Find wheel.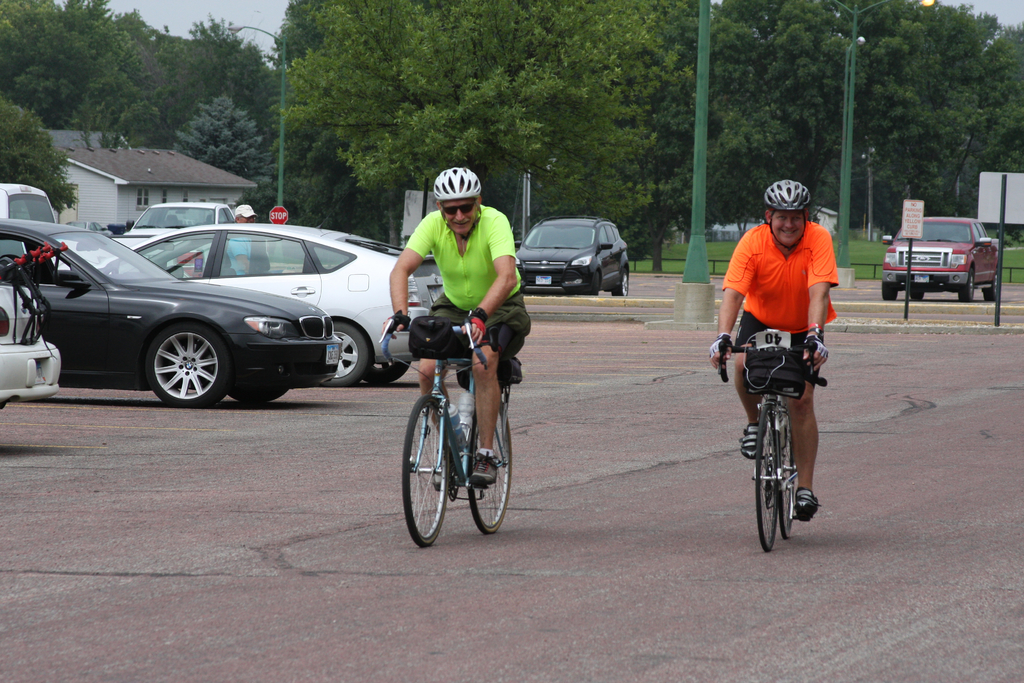
(x1=131, y1=324, x2=216, y2=397).
